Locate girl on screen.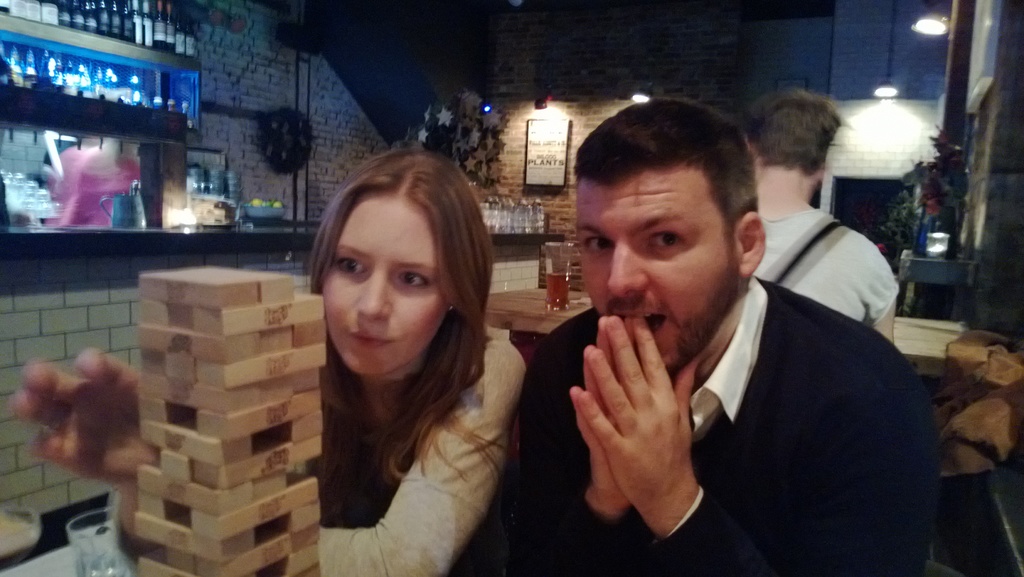
On screen at box(10, 150, 527, 576).
